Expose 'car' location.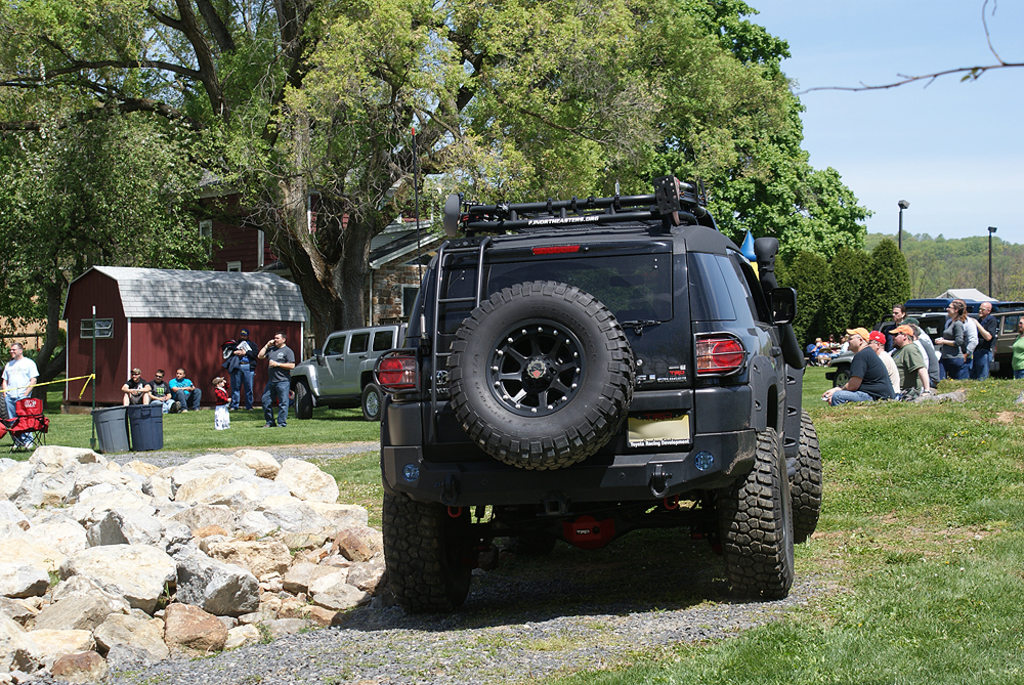
Exposed at (377, 176, 822, 626).
